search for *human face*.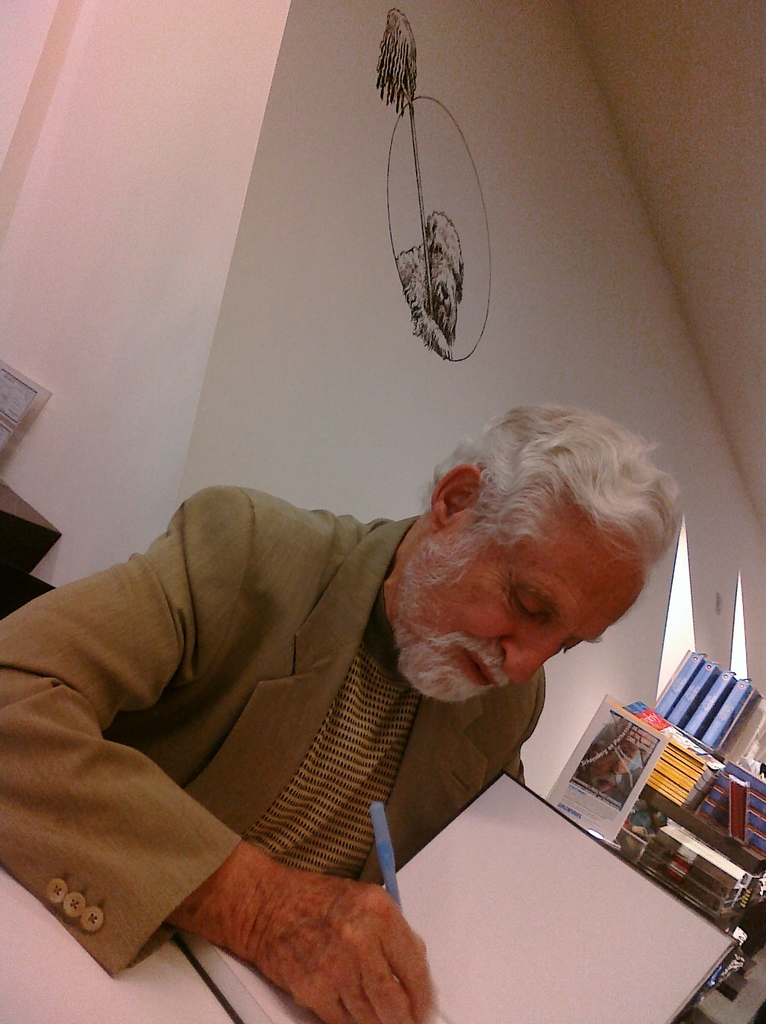
Found at x1=400, y1=492, x2=647, y2=704.
